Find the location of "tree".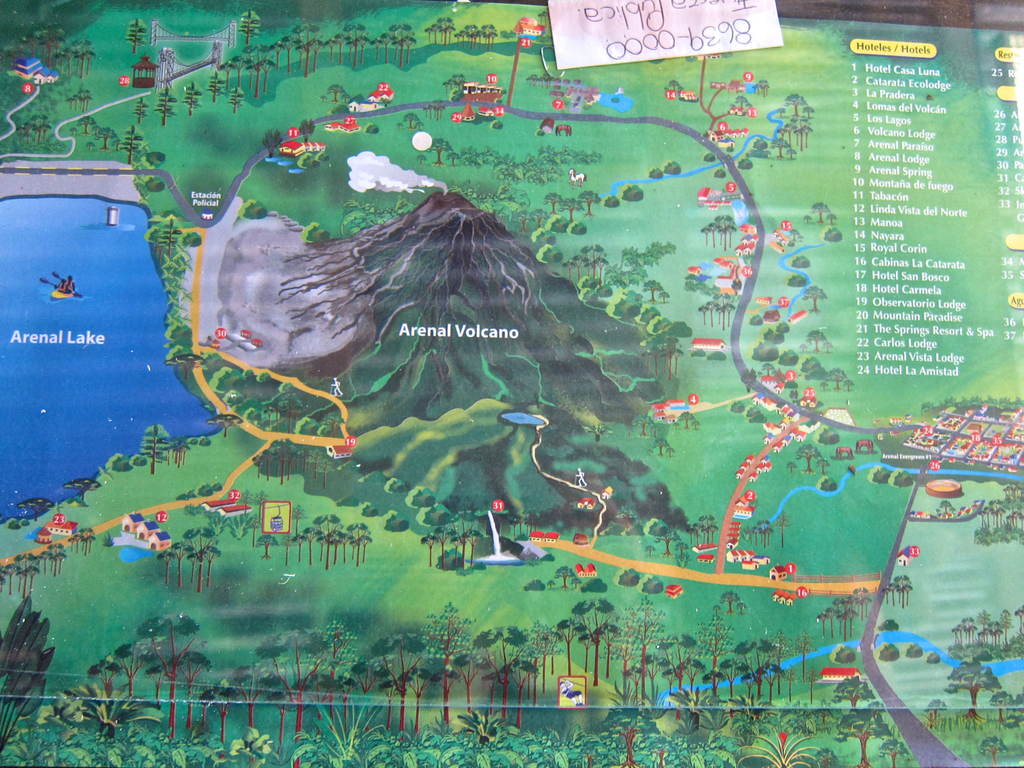
Location: detection(122, 10, 138, 44).
